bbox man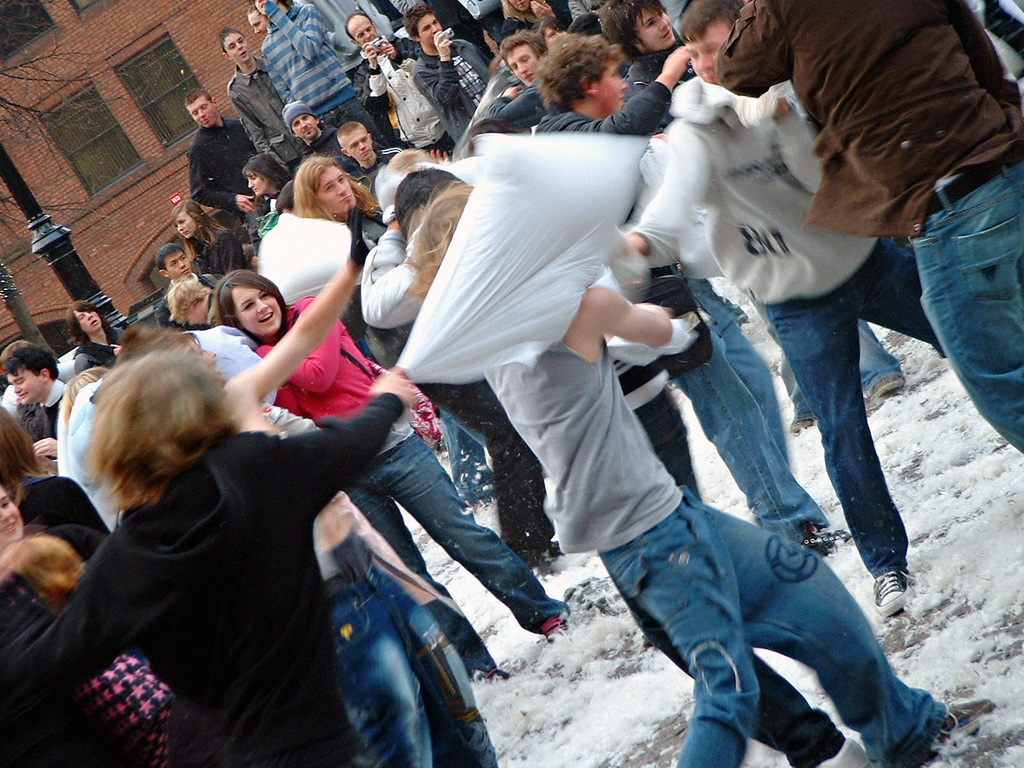
189, 86, 260, 221
